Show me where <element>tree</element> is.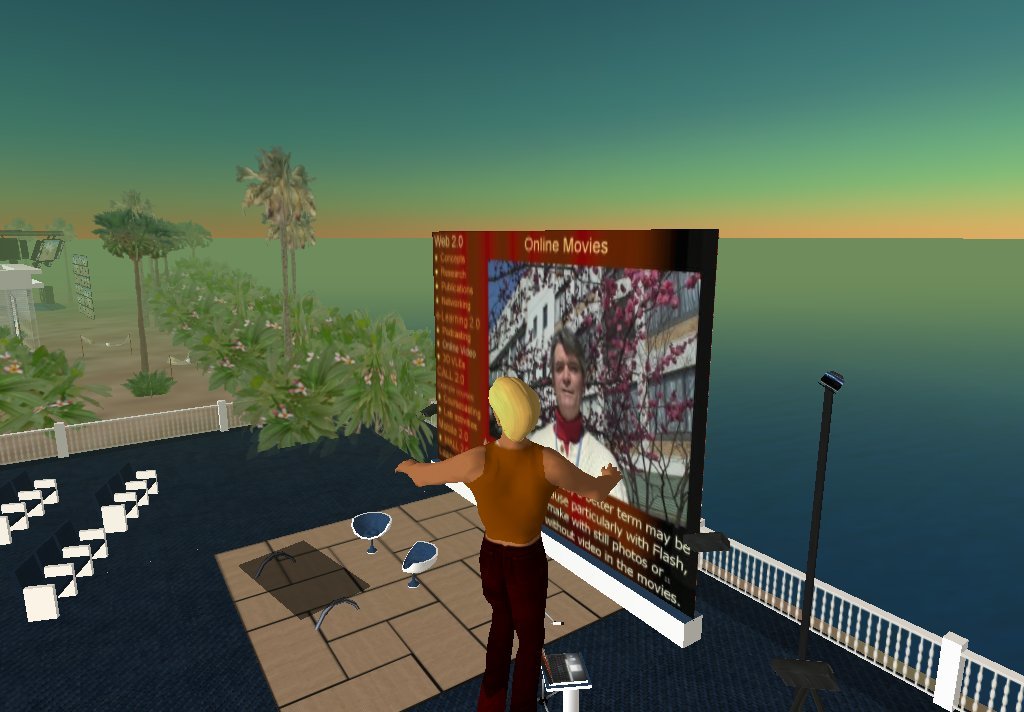
<element>tree</element> is at <box>0,315,92,444</box>.
